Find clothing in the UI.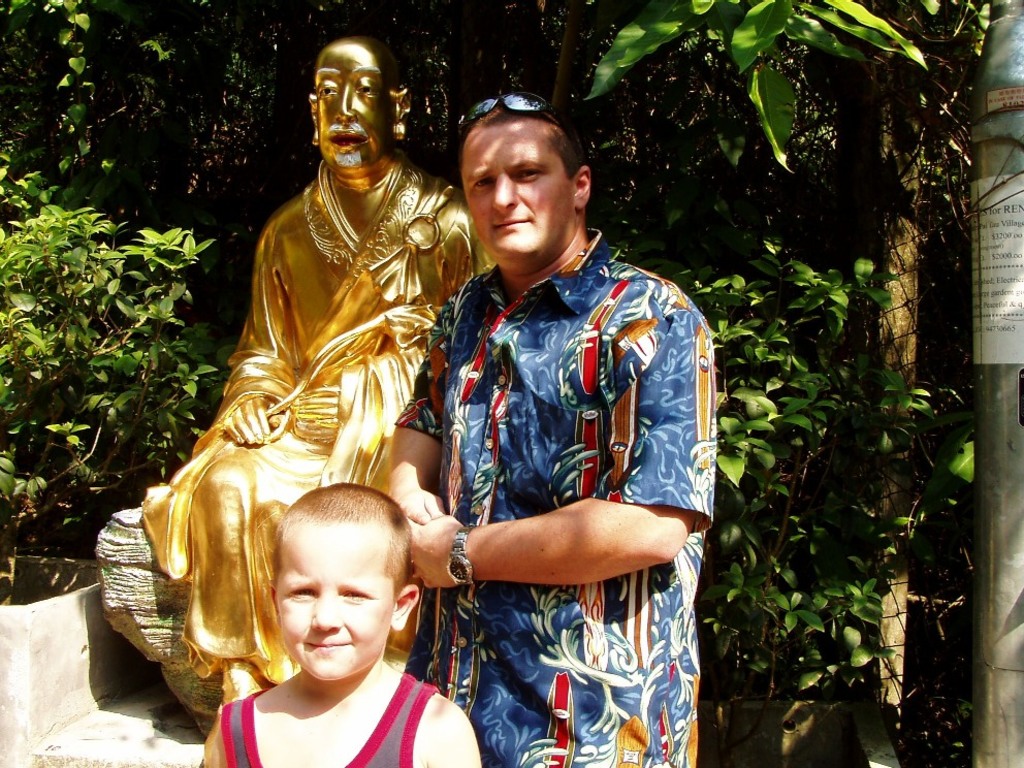
UI element at BBox(91, 141, 495, 739).
